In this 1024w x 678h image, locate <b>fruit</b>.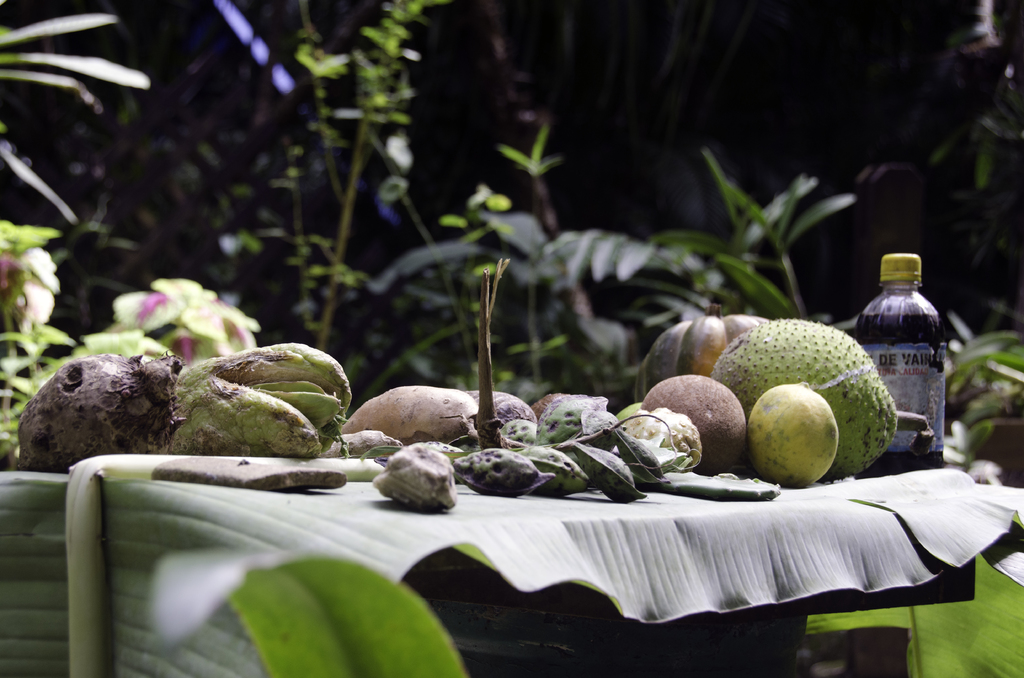
Bounding box: [636,378,757,466].
